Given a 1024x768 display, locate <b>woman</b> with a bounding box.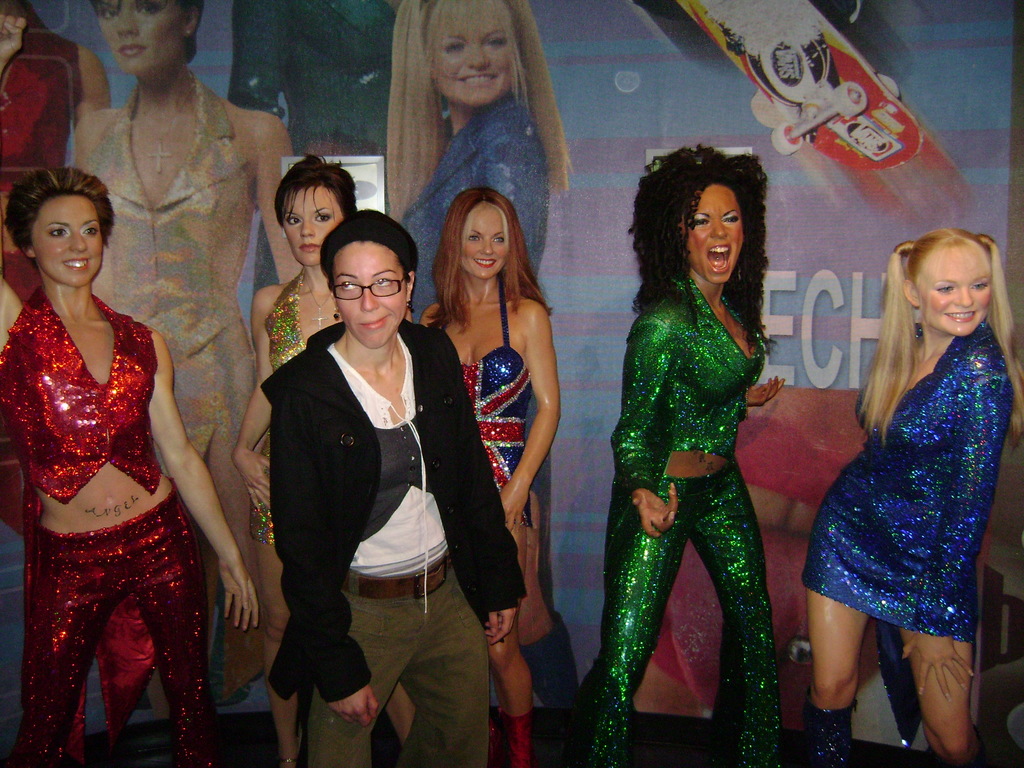
Located: detection(420, 187, 559, 767).
